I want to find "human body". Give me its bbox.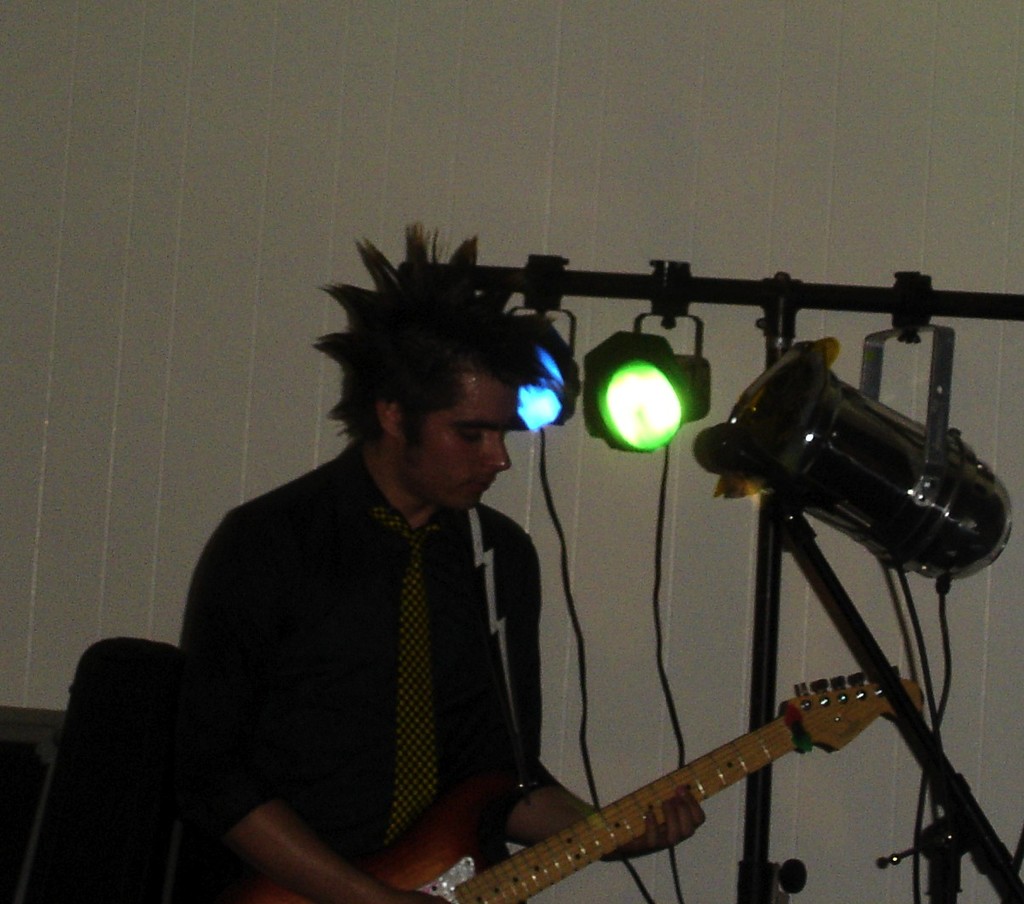
(left=163, top=309, right=627, bottom=903).
